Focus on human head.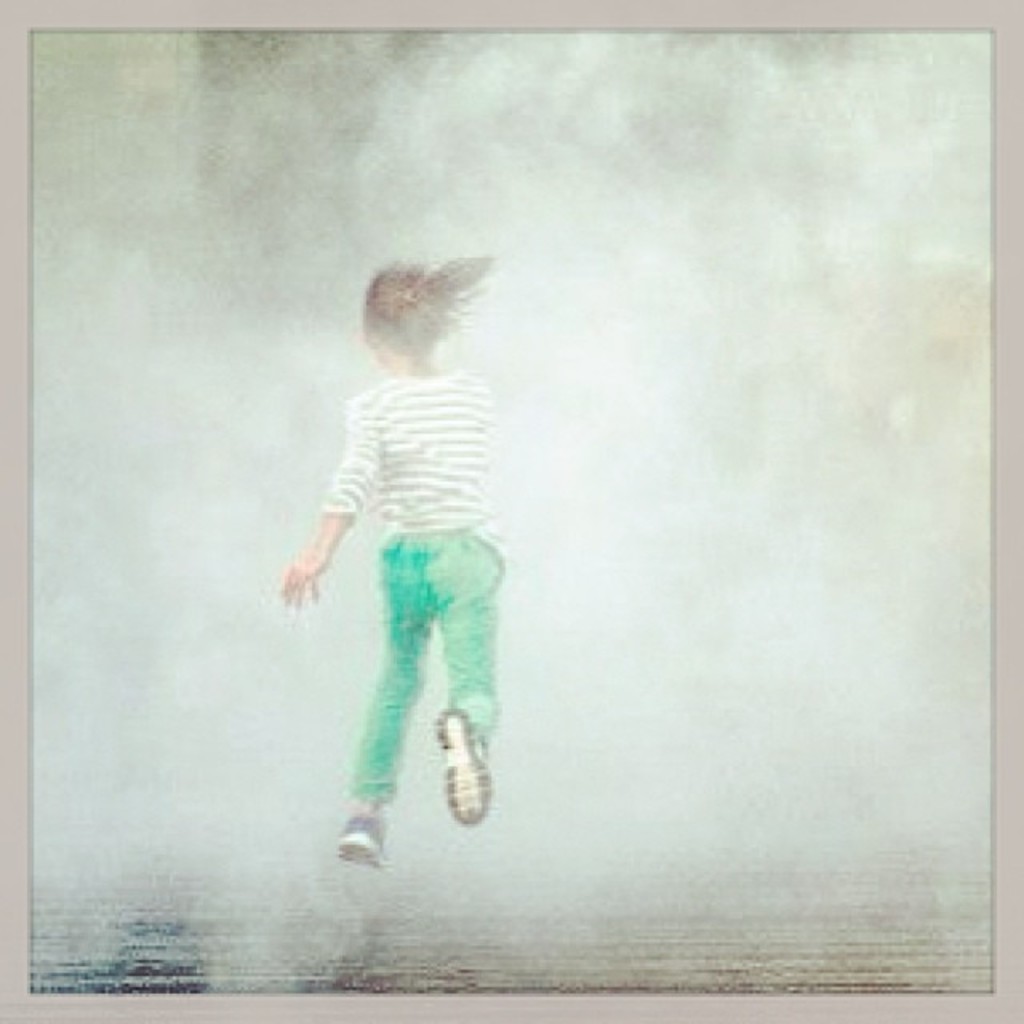
Focused at box(350, 250, 496, 397).
